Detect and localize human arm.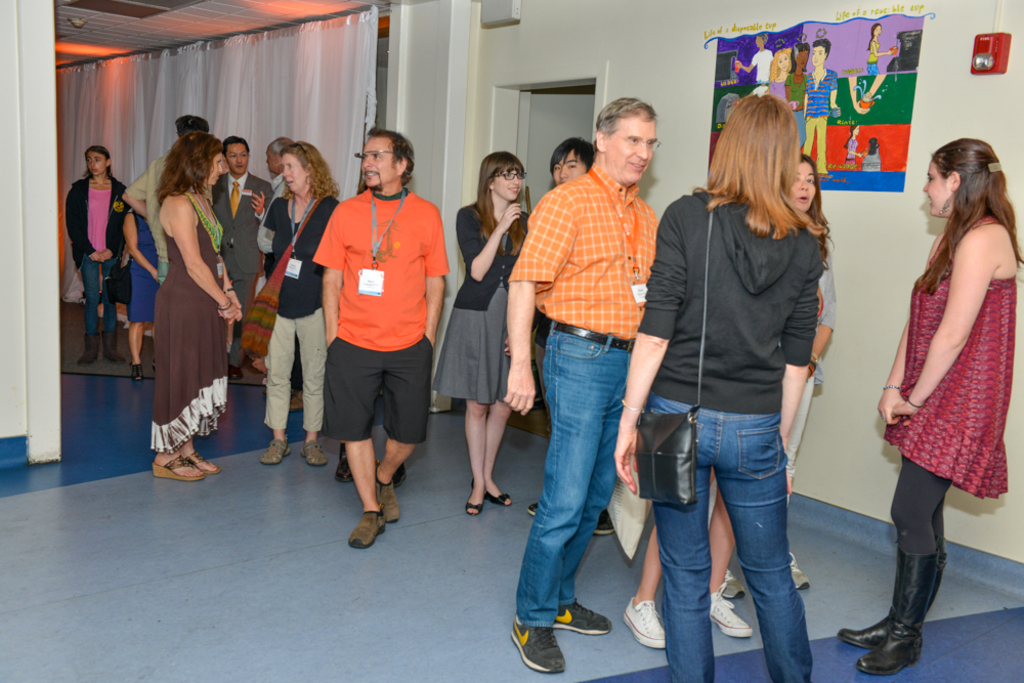
Localized at detection(615, 210, 686, 494).
